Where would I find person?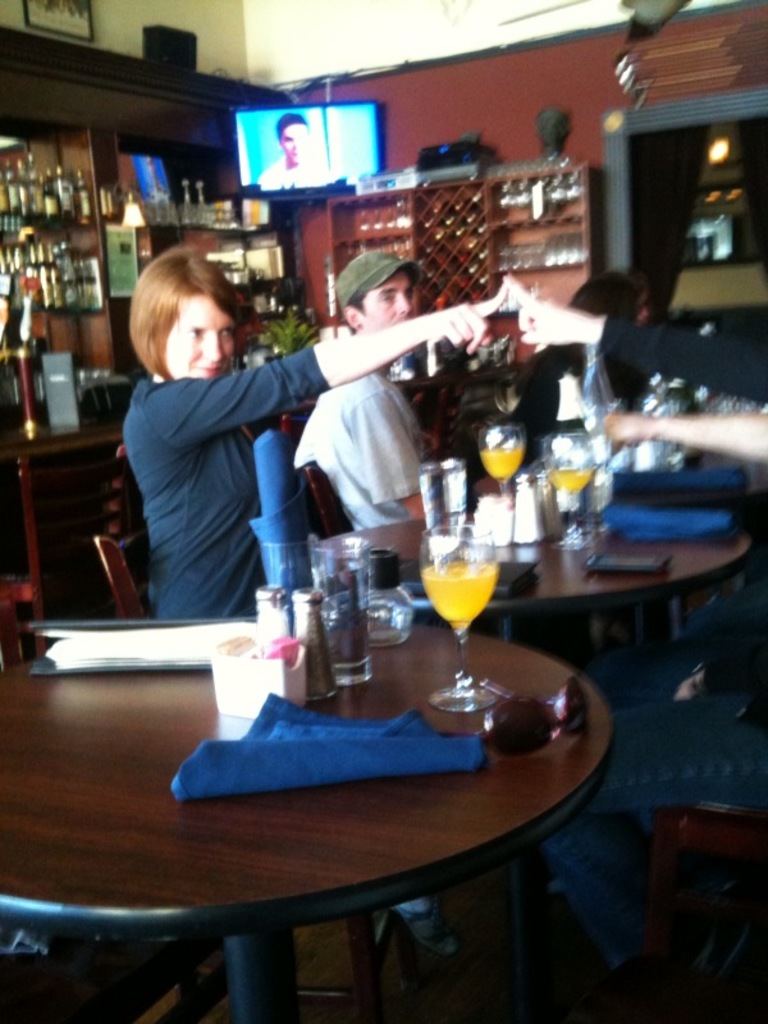
At x1=308 y1=246 x2=467 y2=525.
